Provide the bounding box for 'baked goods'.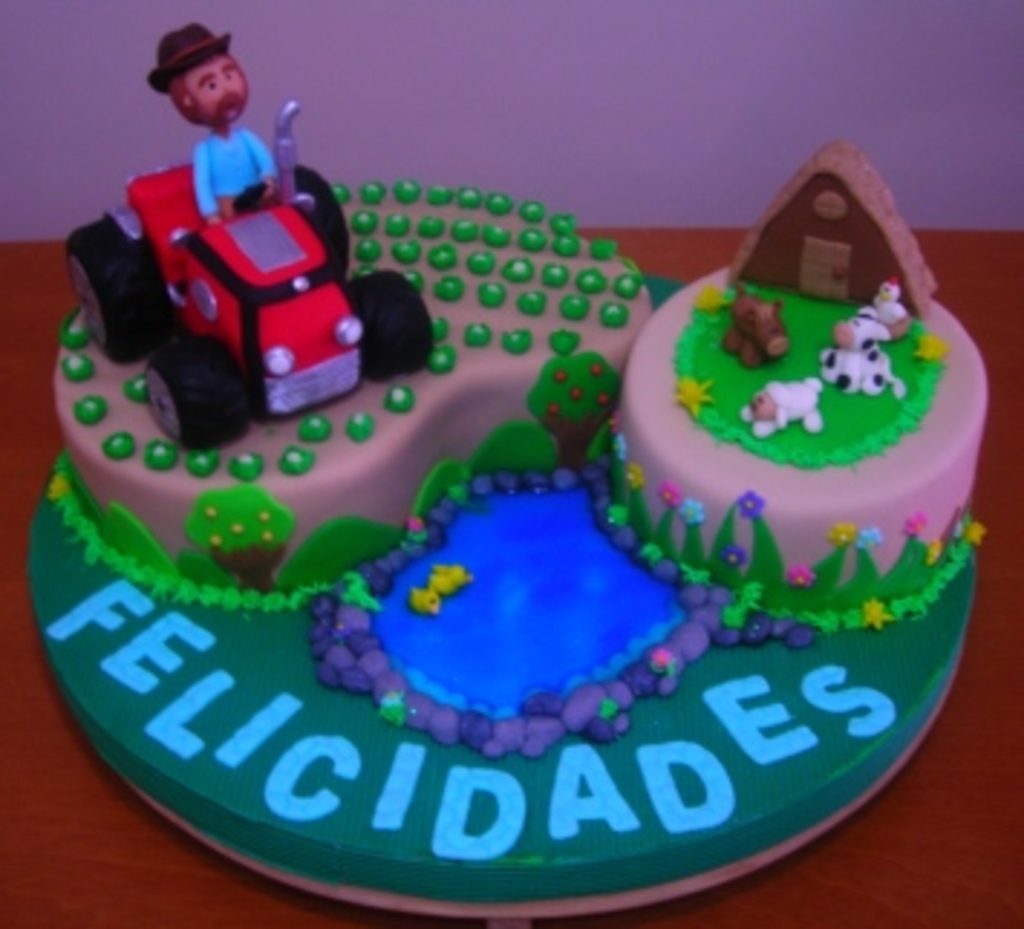
23/133/989/917.
